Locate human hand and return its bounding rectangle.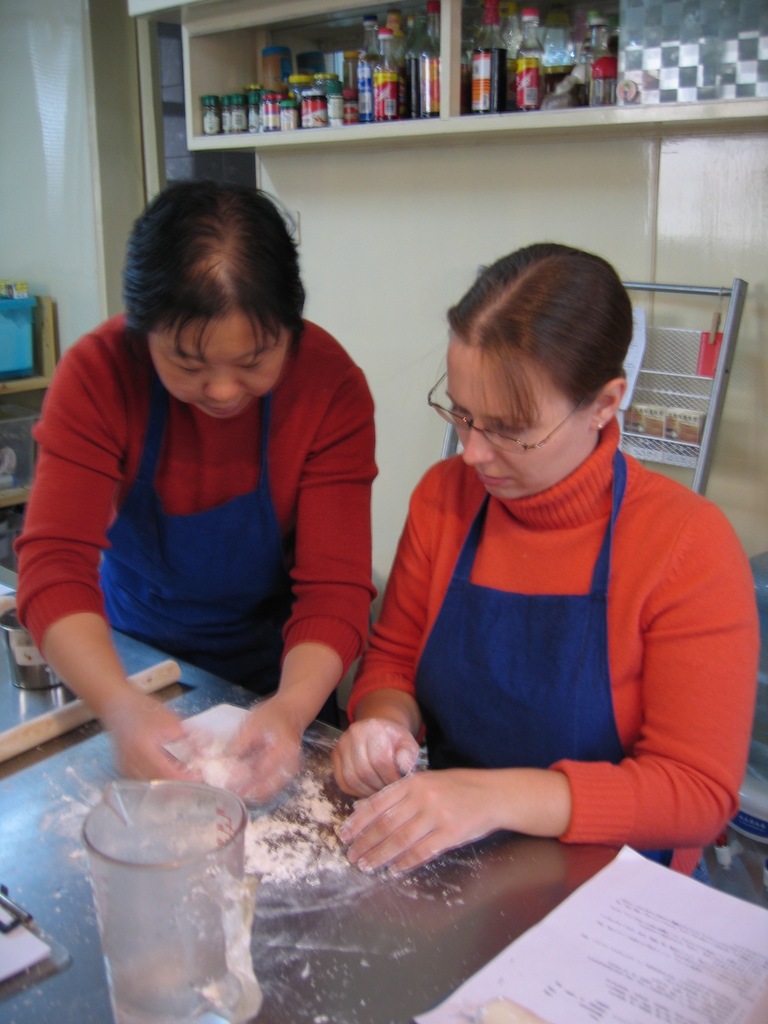
[x1=109, y1=687, x2=209, y2=785].
